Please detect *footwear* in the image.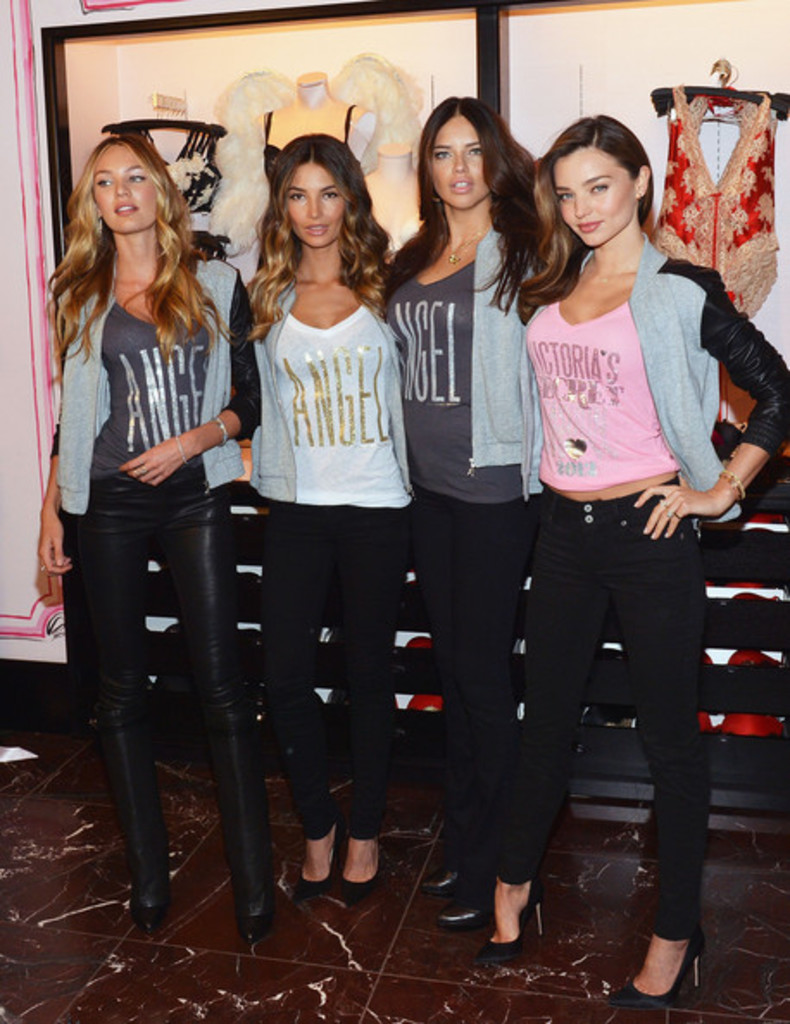
l=233, t=874, r=276, b=943.
